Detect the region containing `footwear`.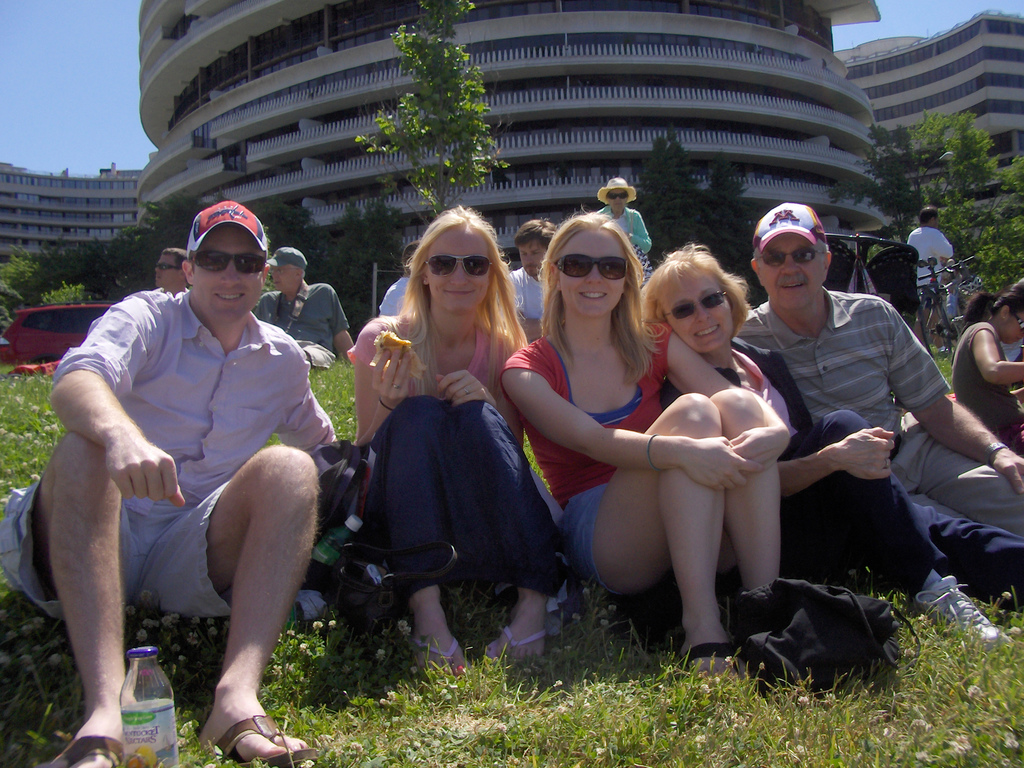
(left=209, top=710, right=317, bottom=764).
